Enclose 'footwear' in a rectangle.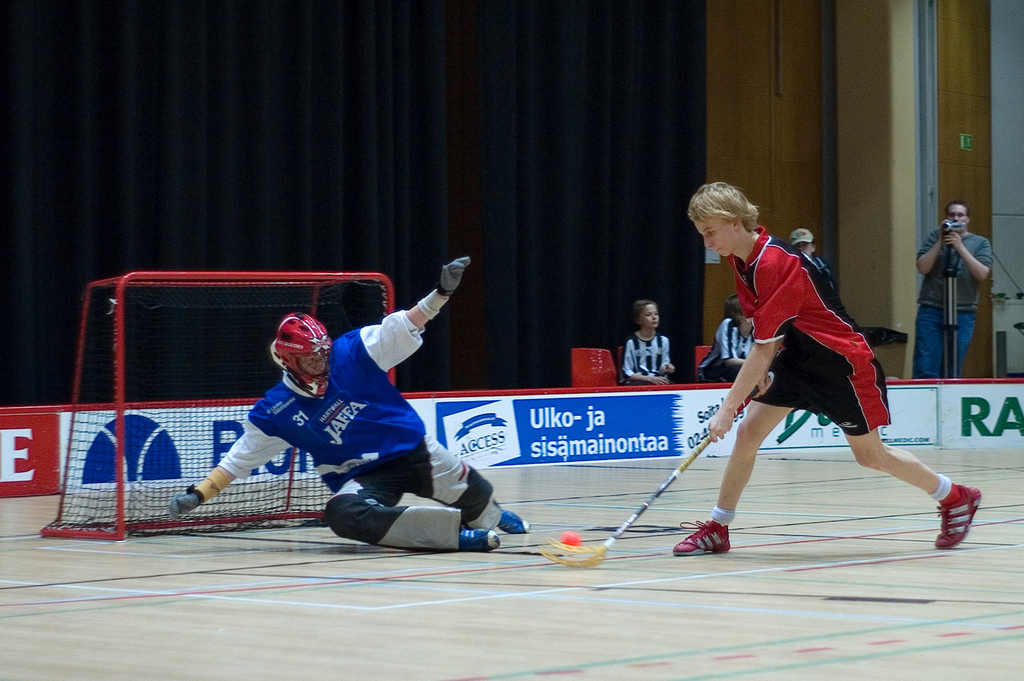
Rect(459, 529, 499, 555).
